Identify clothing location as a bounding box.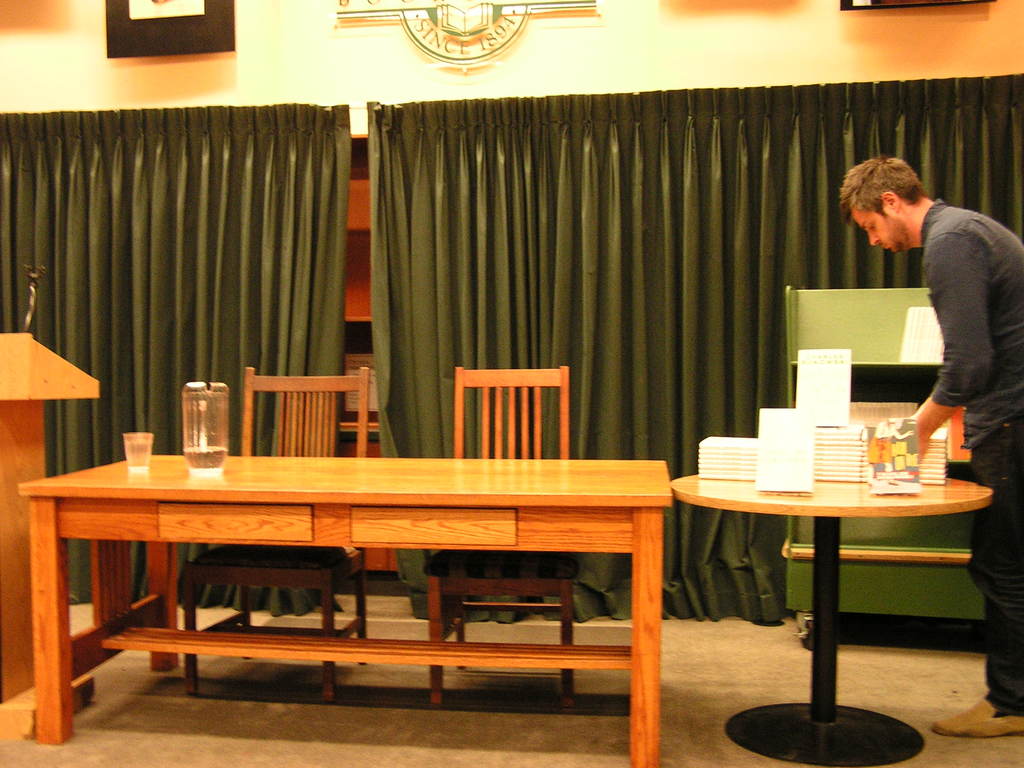
bbox(929, 196, 1021, 712).
